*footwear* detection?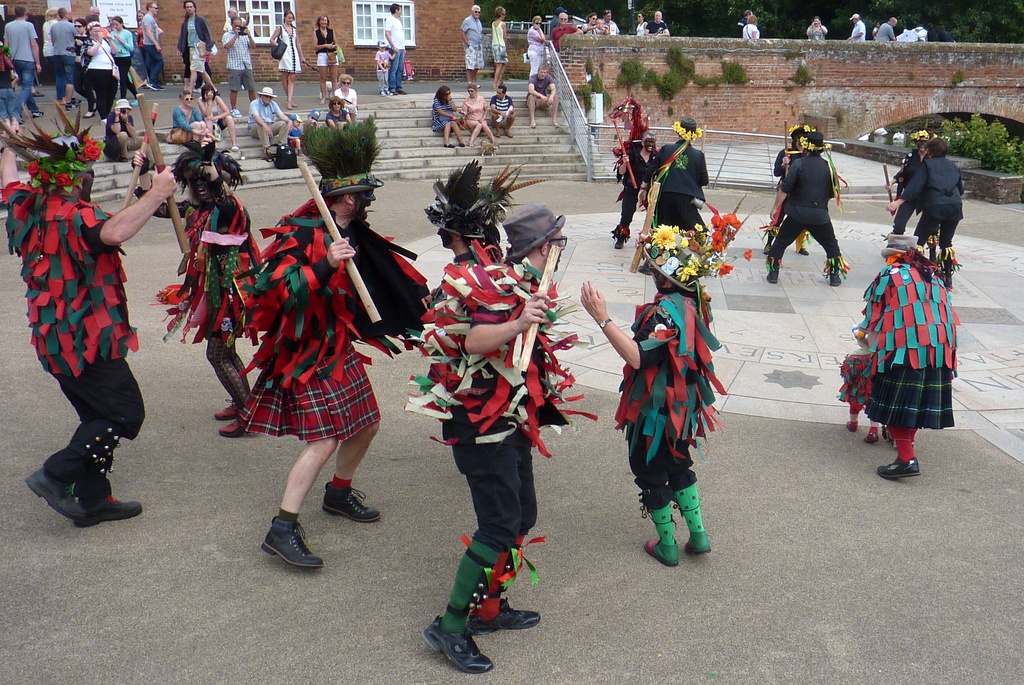
x1=547, y1=119, x2=562, y2=128
